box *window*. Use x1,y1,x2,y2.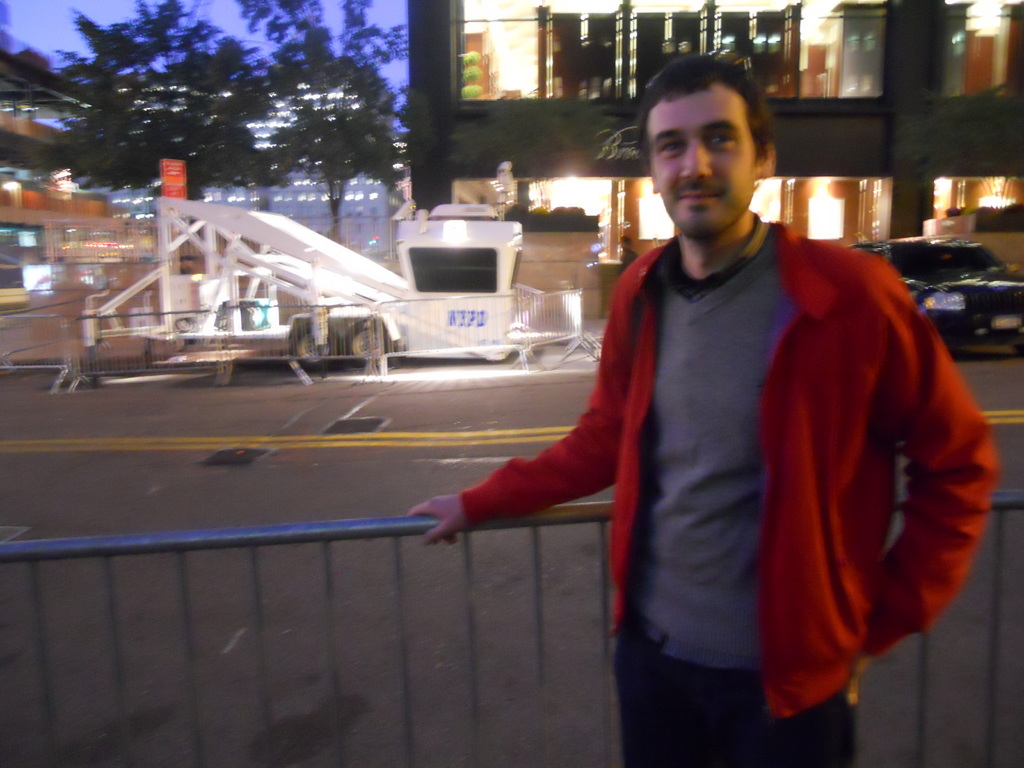
633,0,710,102.
